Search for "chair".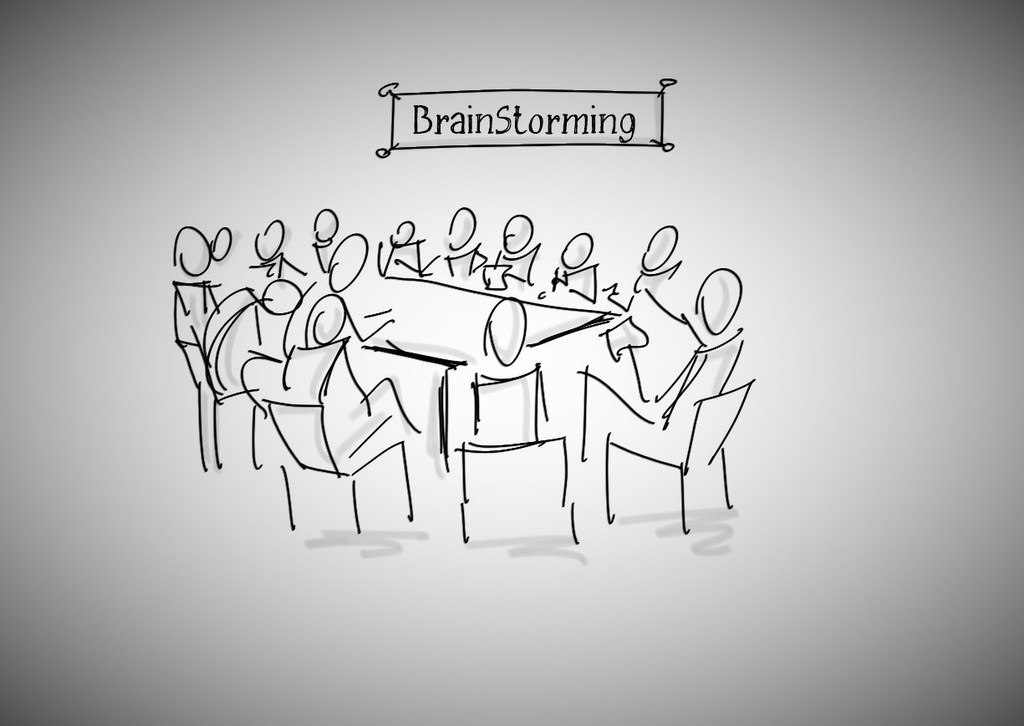
Found at BBox(181, 318, 267, 470).
